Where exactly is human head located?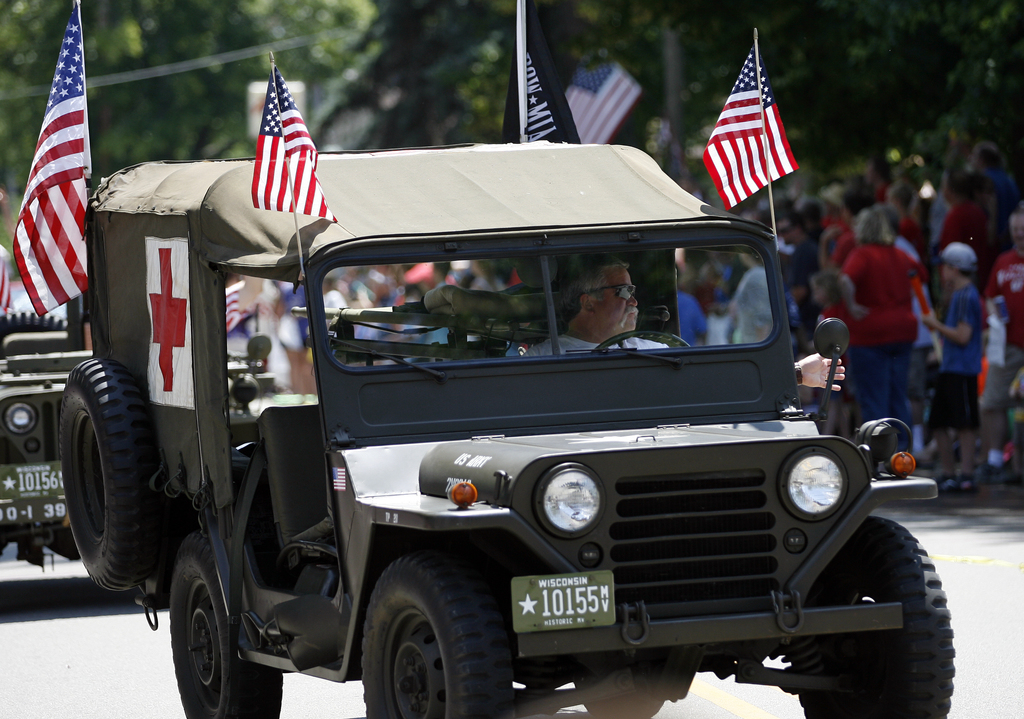
Its bounding box is (x1=803, y1=200, x2=825, y2=232).
